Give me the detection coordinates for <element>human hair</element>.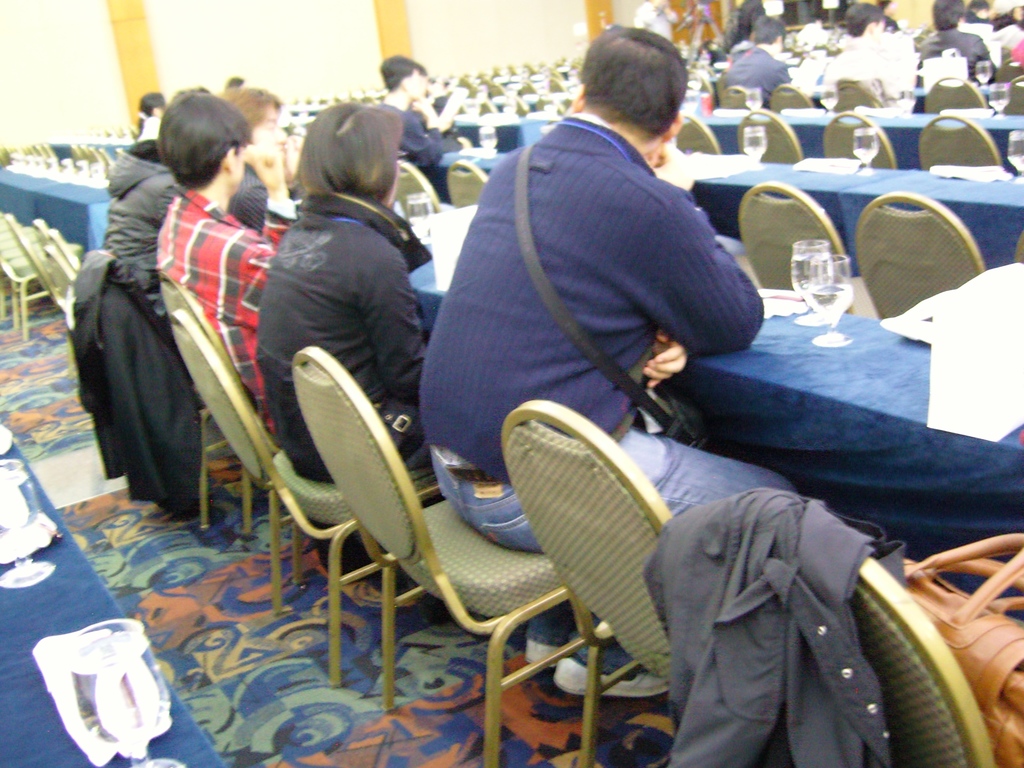
<region>136, 79, 232, 177</region>.
